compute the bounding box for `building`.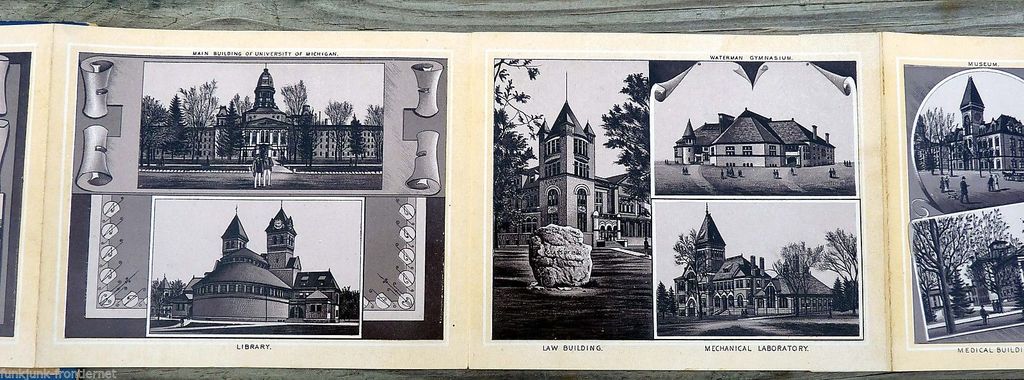
box(184, 204, 341, 321).
